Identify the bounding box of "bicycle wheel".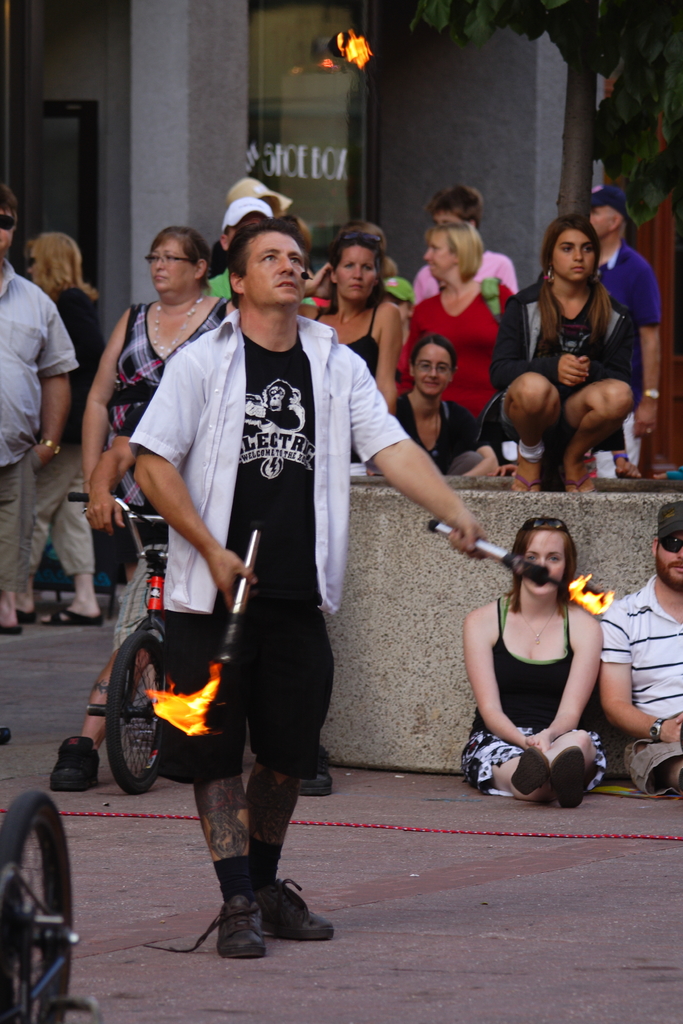
bbox=(0, 800, 76, 1005).
